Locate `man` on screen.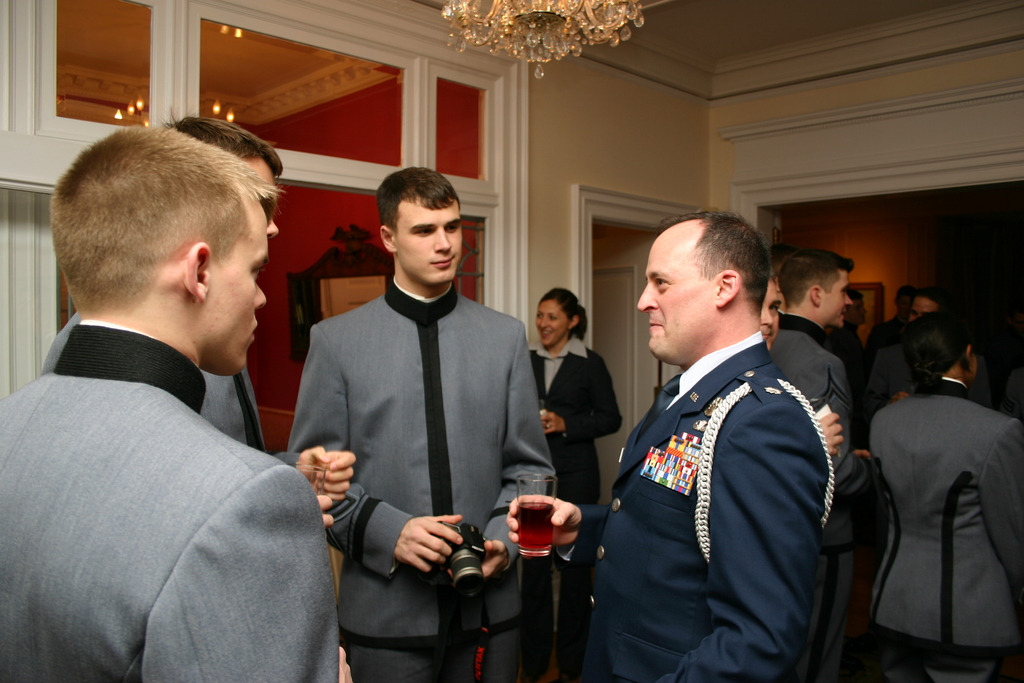
On screen at <region>0, 126, 351, 682</region>.
